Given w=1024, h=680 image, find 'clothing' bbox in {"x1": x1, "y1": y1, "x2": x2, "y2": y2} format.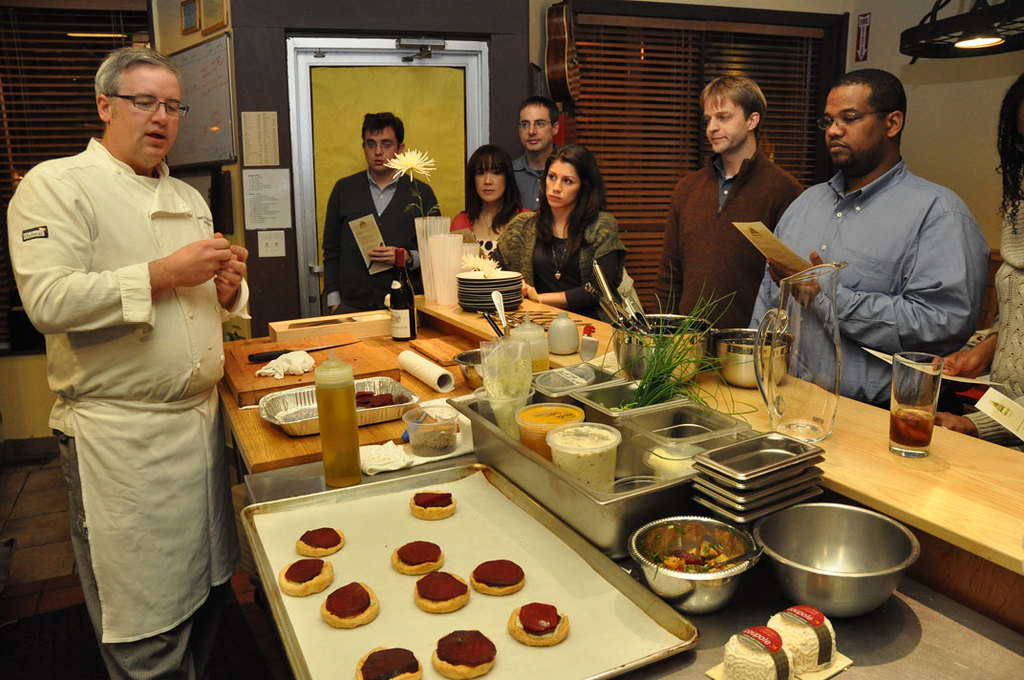
{"x1": 963, "y1": 202, "x2": 1023, "y2": 452}.
